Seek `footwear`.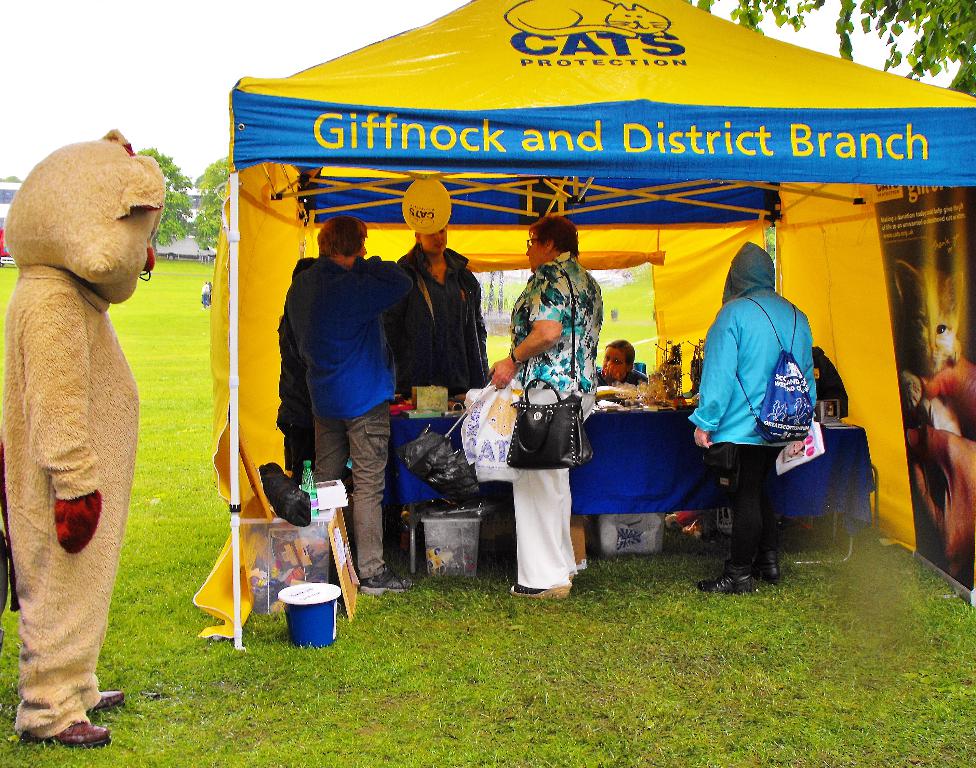
rect(356, 571, 421, 595).
